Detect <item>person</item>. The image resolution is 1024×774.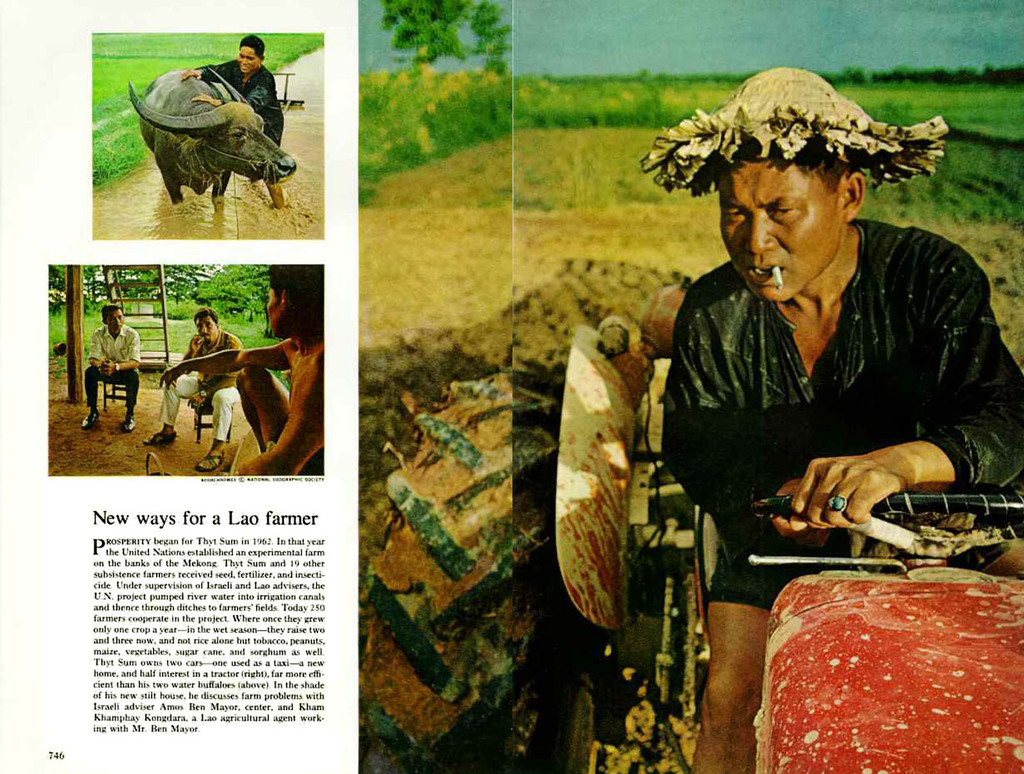
<box>162,262,323,475</box>.
